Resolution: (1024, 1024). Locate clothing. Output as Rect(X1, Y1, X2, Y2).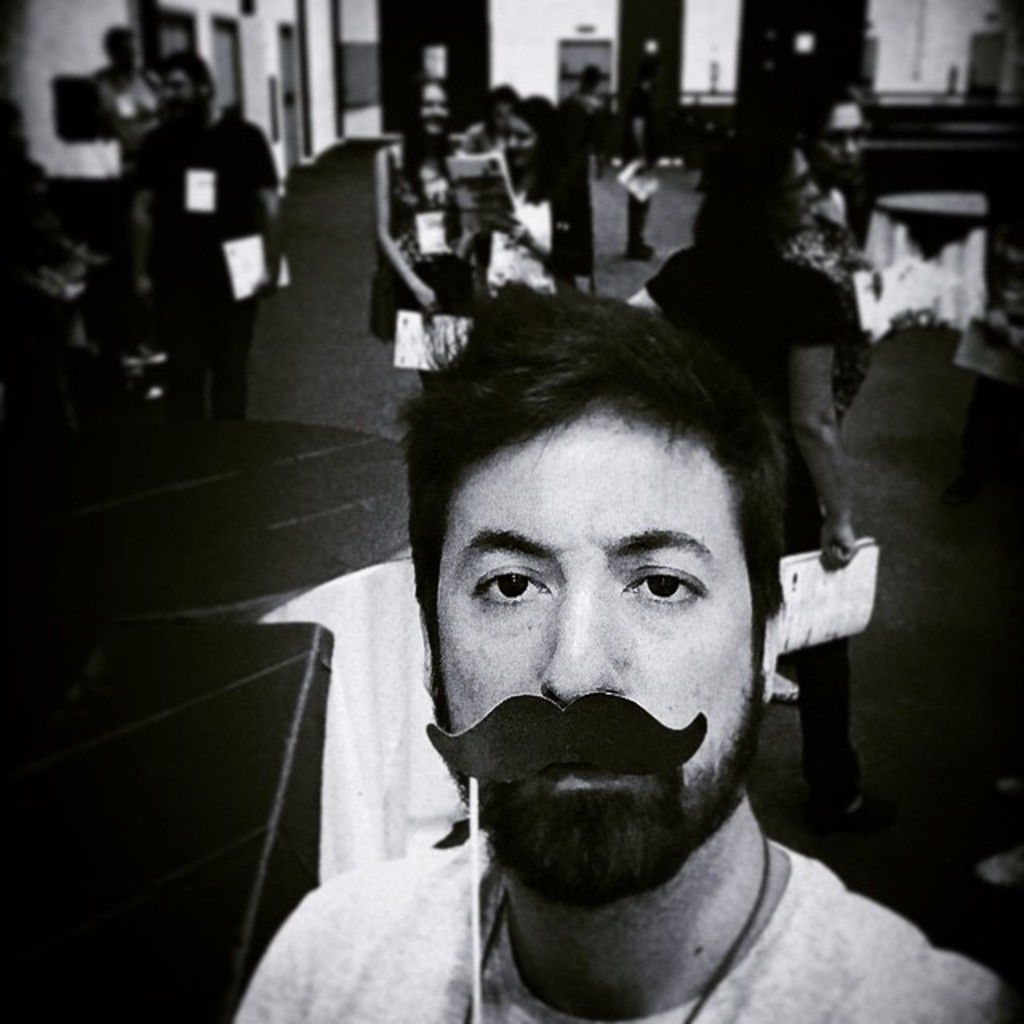
Rect(798, 179, 842, 226).
